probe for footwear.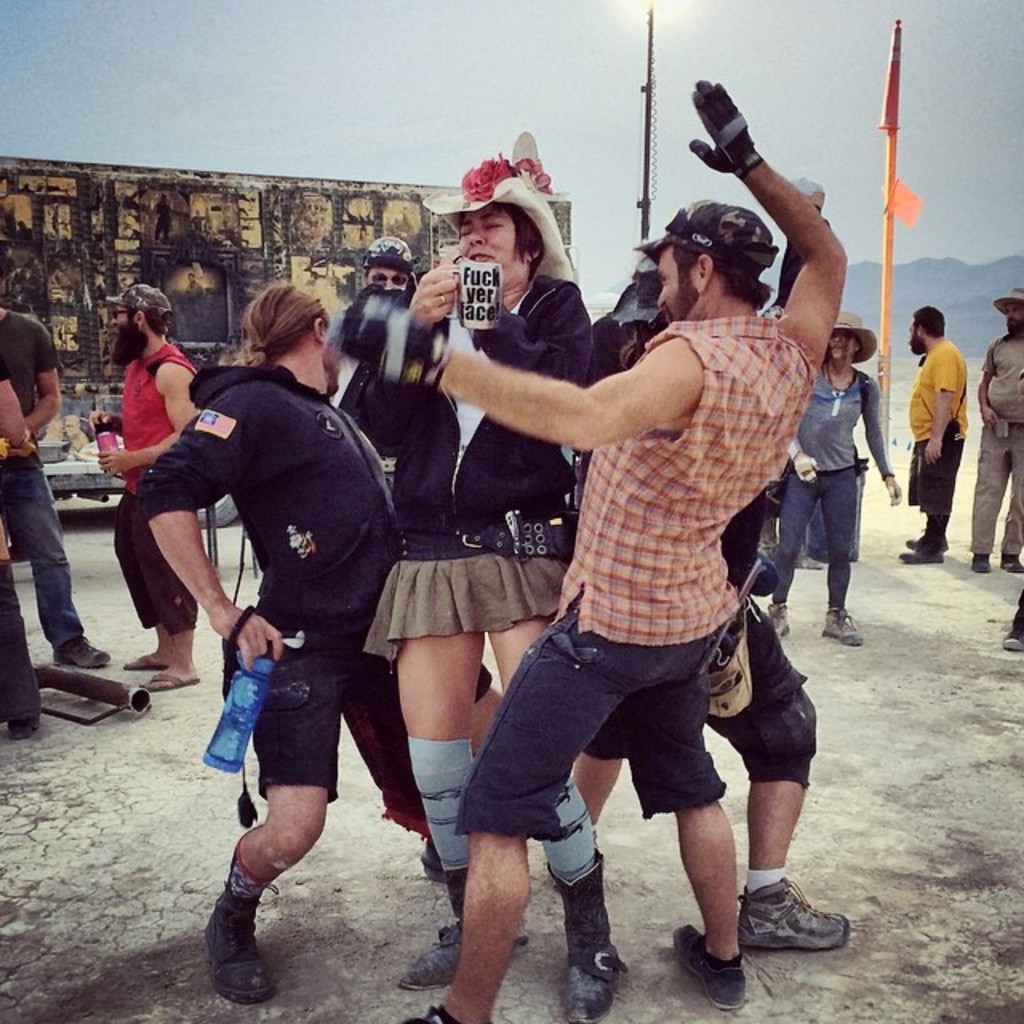
Probe result: <box>901,542,949,560</box>.
